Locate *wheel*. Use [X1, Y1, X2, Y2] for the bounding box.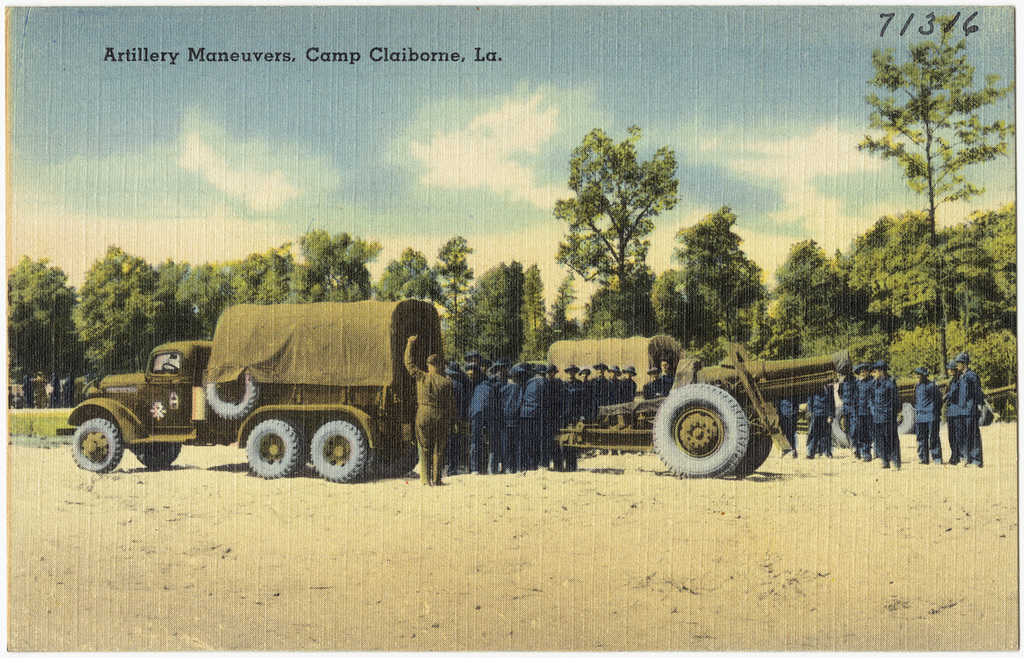
[196, 360, 261, 424].
